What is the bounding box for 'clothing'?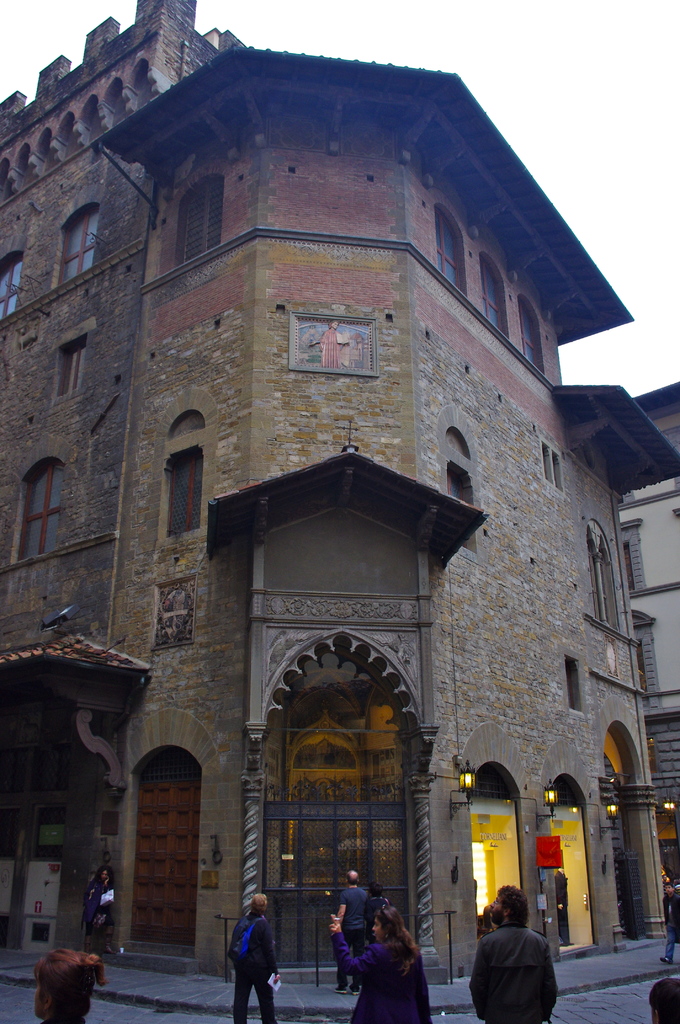
[left=231, top=914, right=278, bottom=1022].
